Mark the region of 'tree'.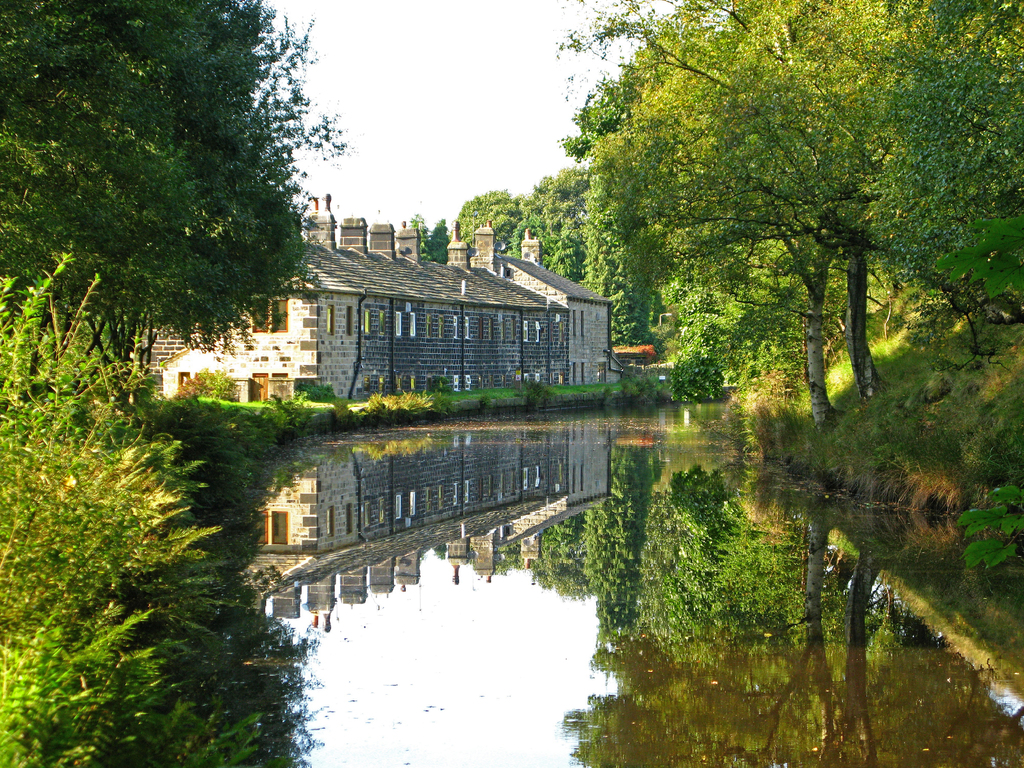
Region: region(410, 213, 461, 263).
